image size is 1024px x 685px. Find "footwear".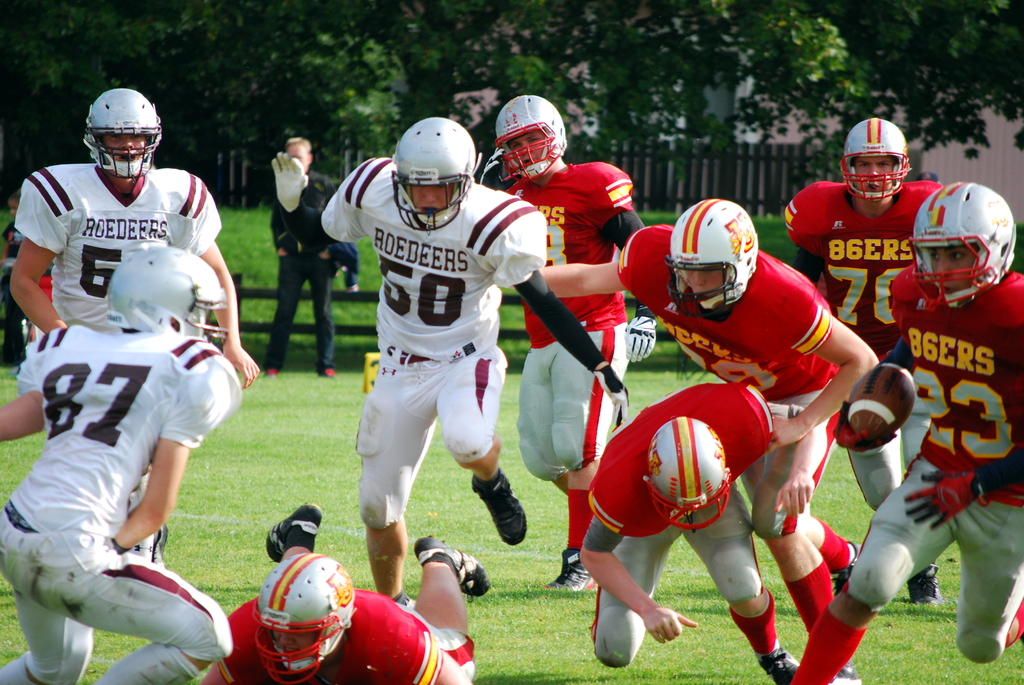
bbox=[150, 523, 165, 565].
